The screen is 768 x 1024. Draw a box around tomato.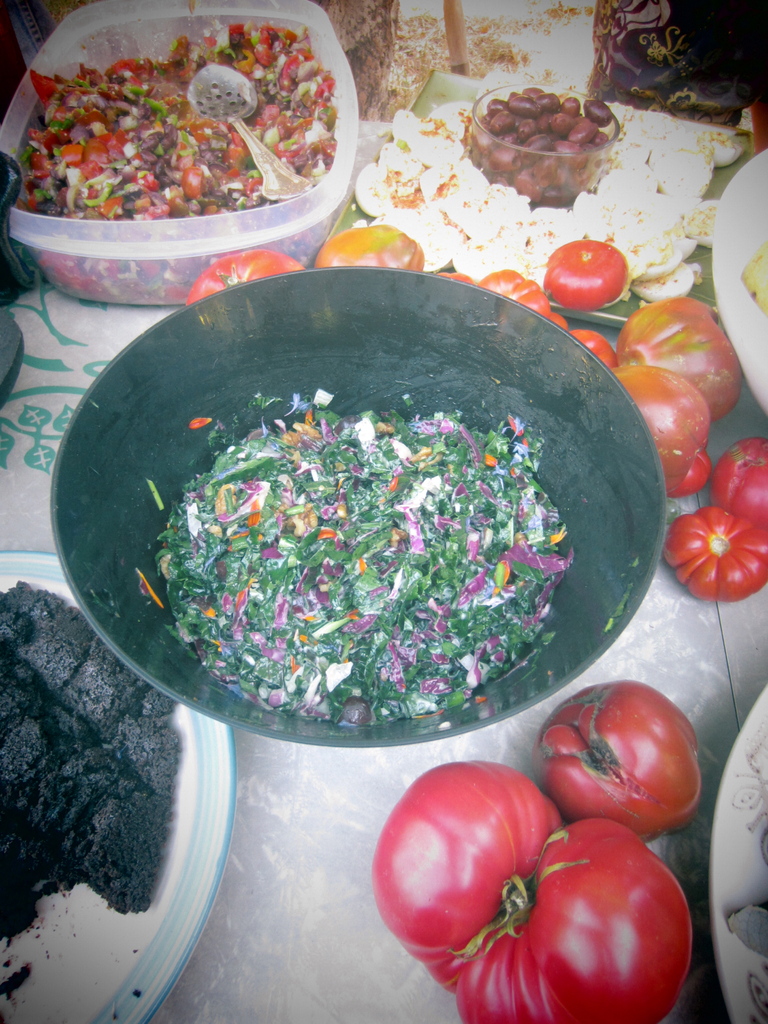
(left=547, top=693, right=710, bottom=836).
